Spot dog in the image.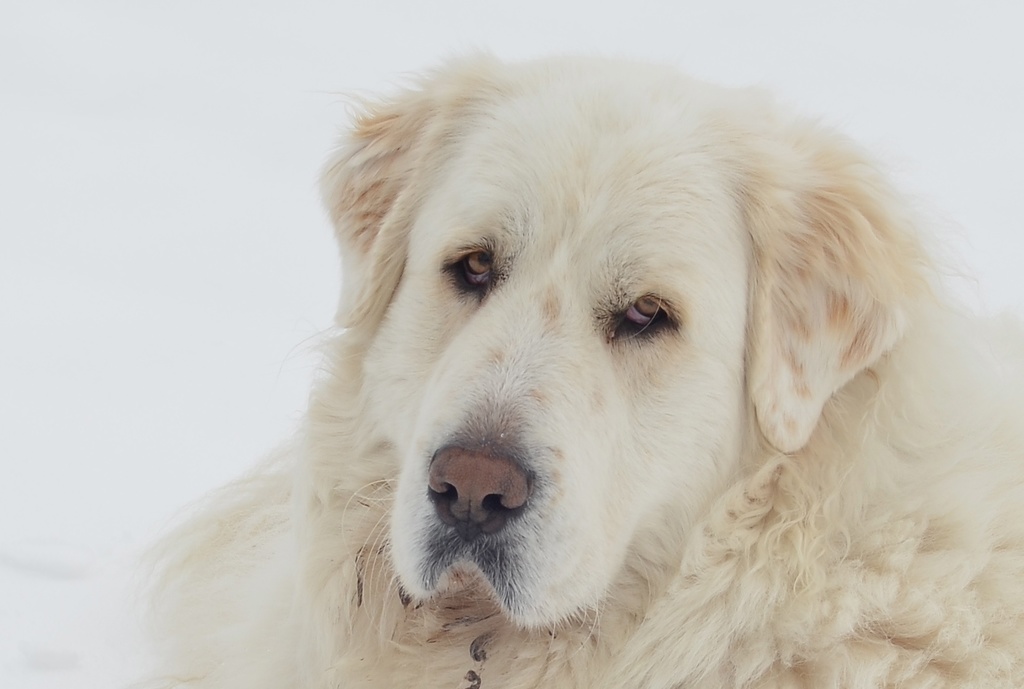
dog found at box=[127, 42, 1023, 688].
